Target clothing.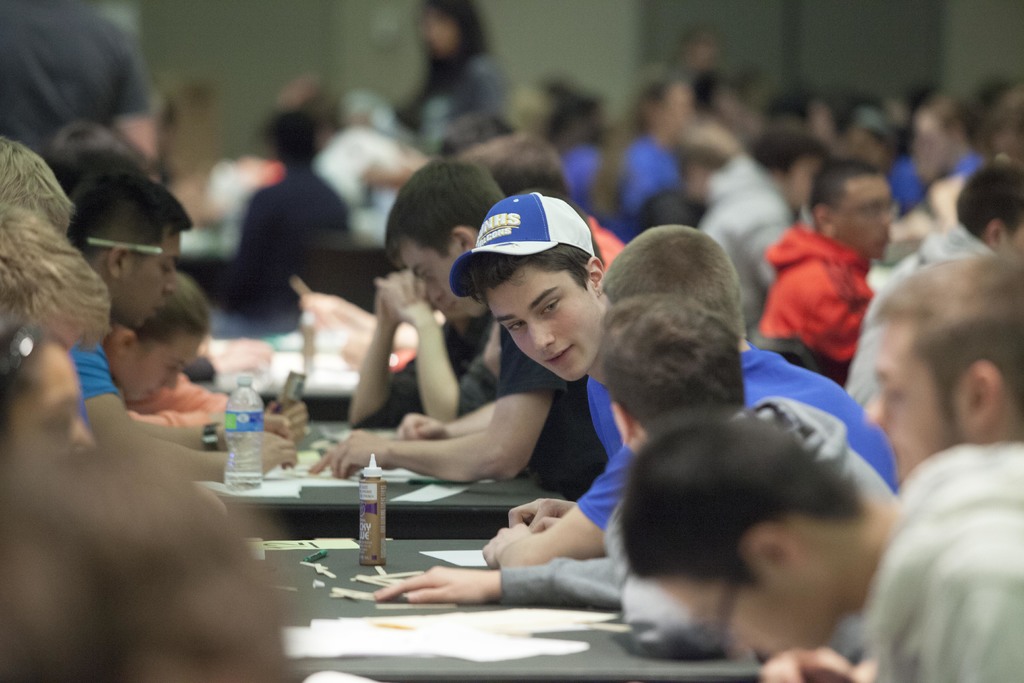
Target region: <box>125,377,227,426</box>.
